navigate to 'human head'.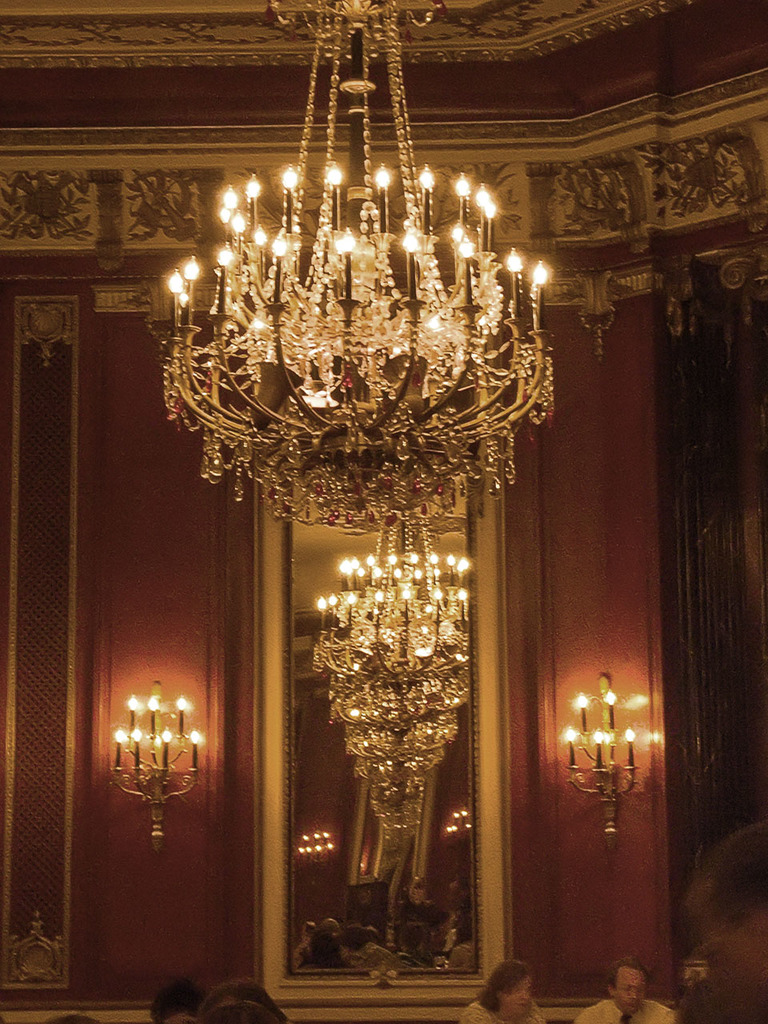
Navigation target: 201,1003,284,1023.
